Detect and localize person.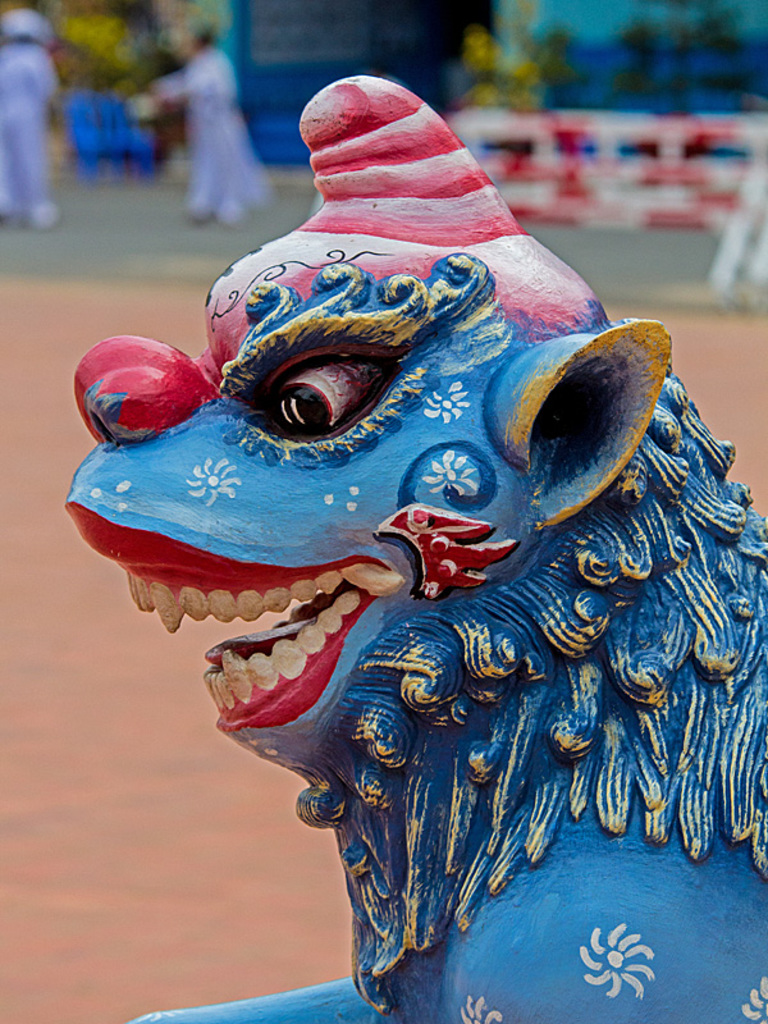
Localized at rect(0, 3, 59, 220).
